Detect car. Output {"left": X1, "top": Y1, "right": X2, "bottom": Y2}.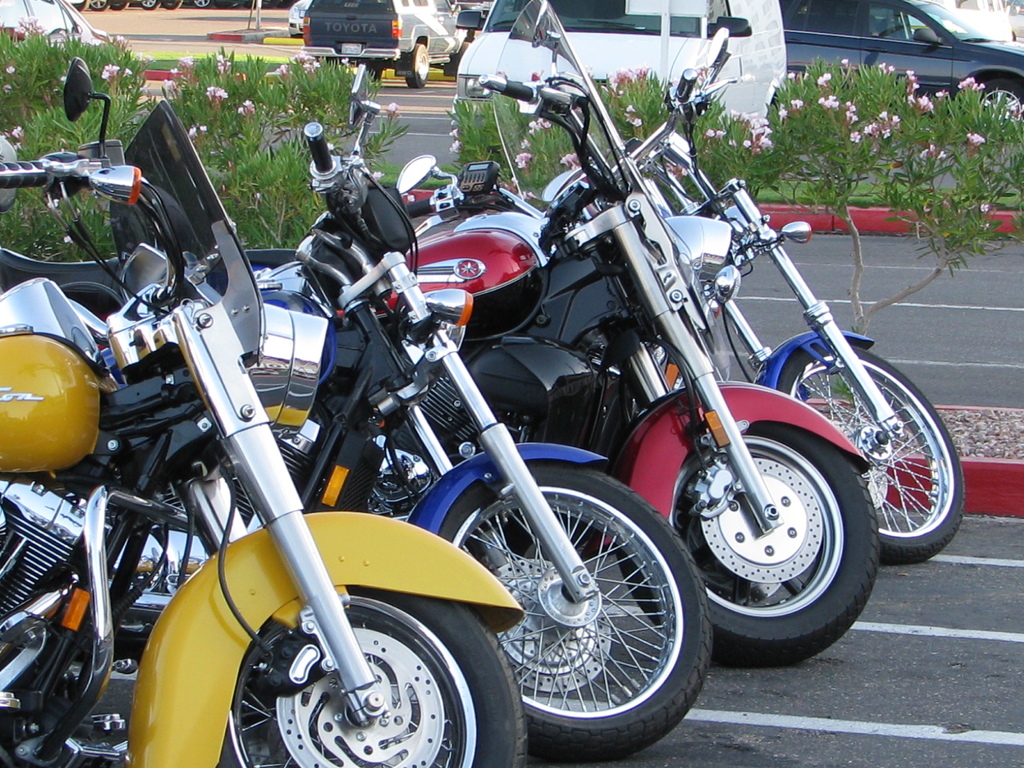
{"left": 1, "top": 1, "right": 122, "bottom": 48}.
